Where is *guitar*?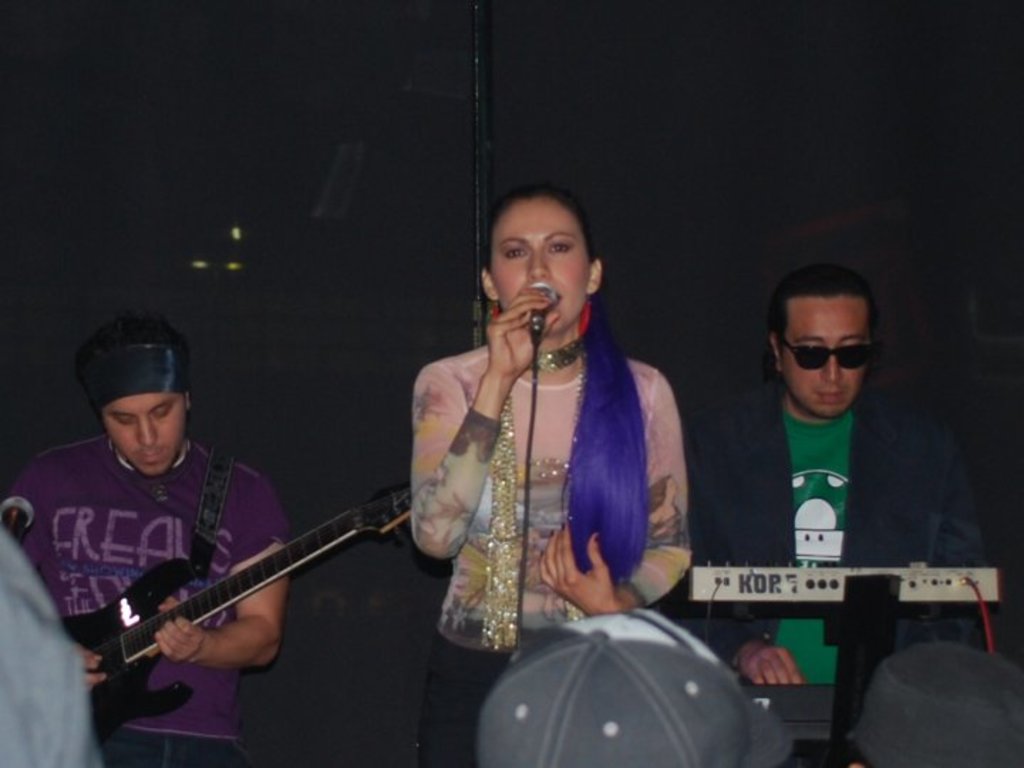
l=40, t=478, r=421, b=744.
